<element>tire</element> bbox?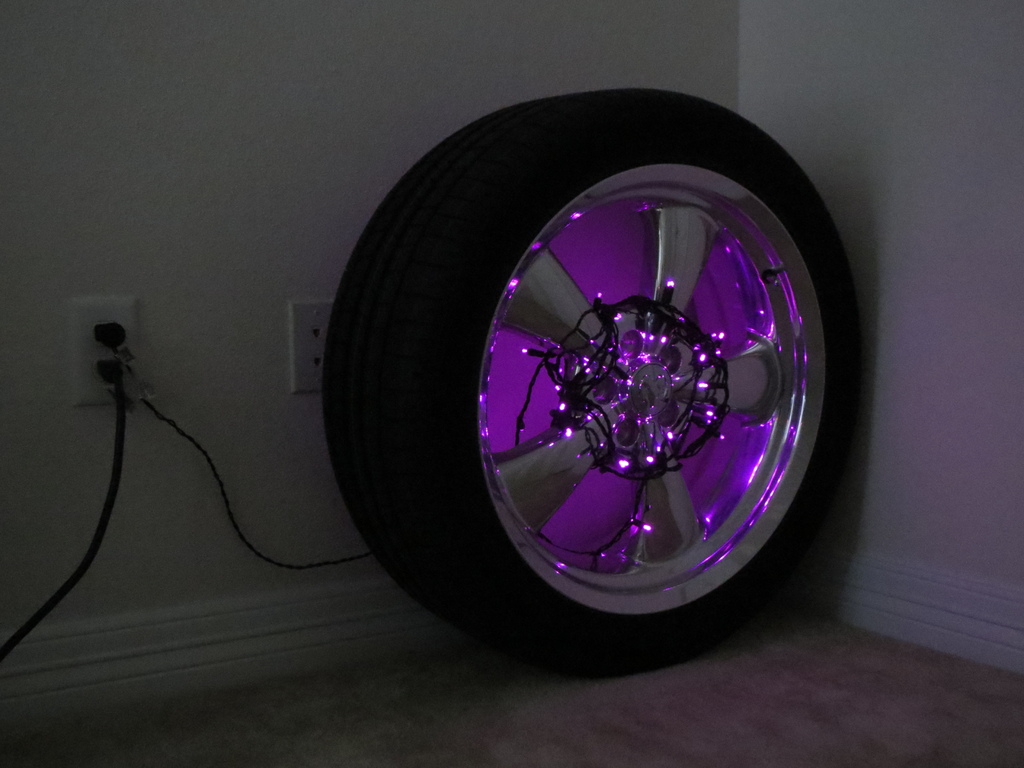
x1=328 y1=100 x2=864 y2=675
